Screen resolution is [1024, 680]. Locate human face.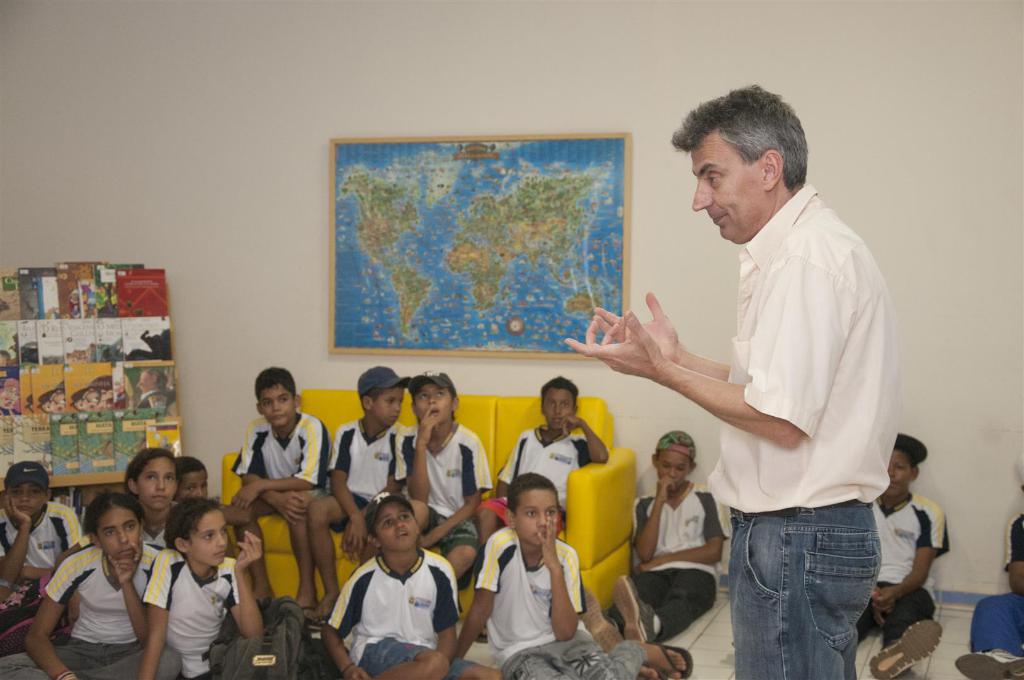
[517, 490, 557, 545].
